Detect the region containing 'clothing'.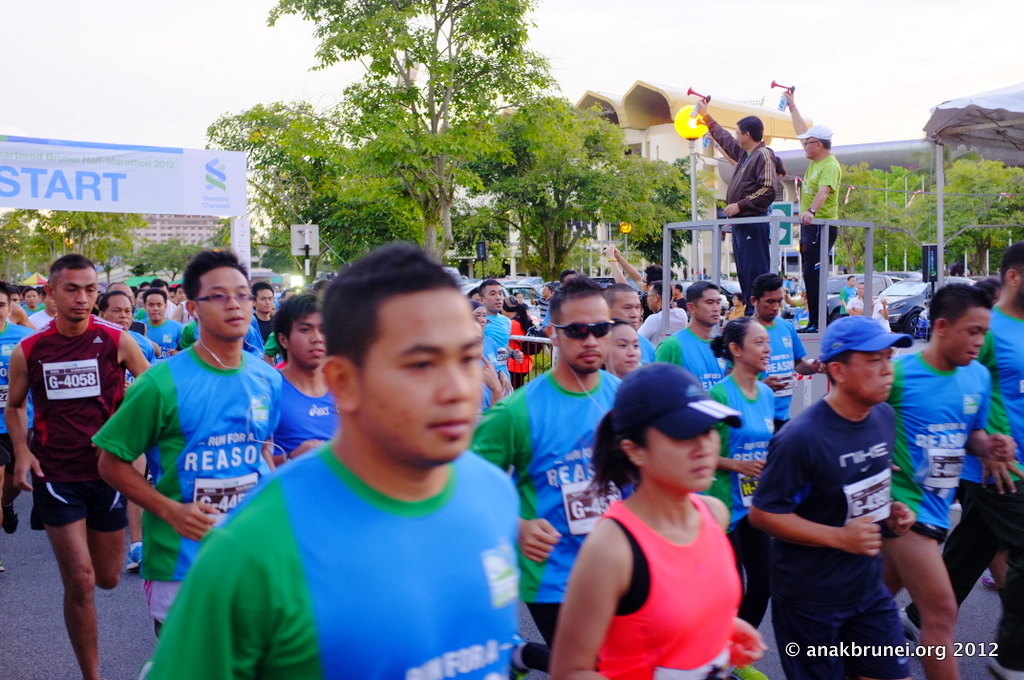
bbox(17, 321, 133, 526).
